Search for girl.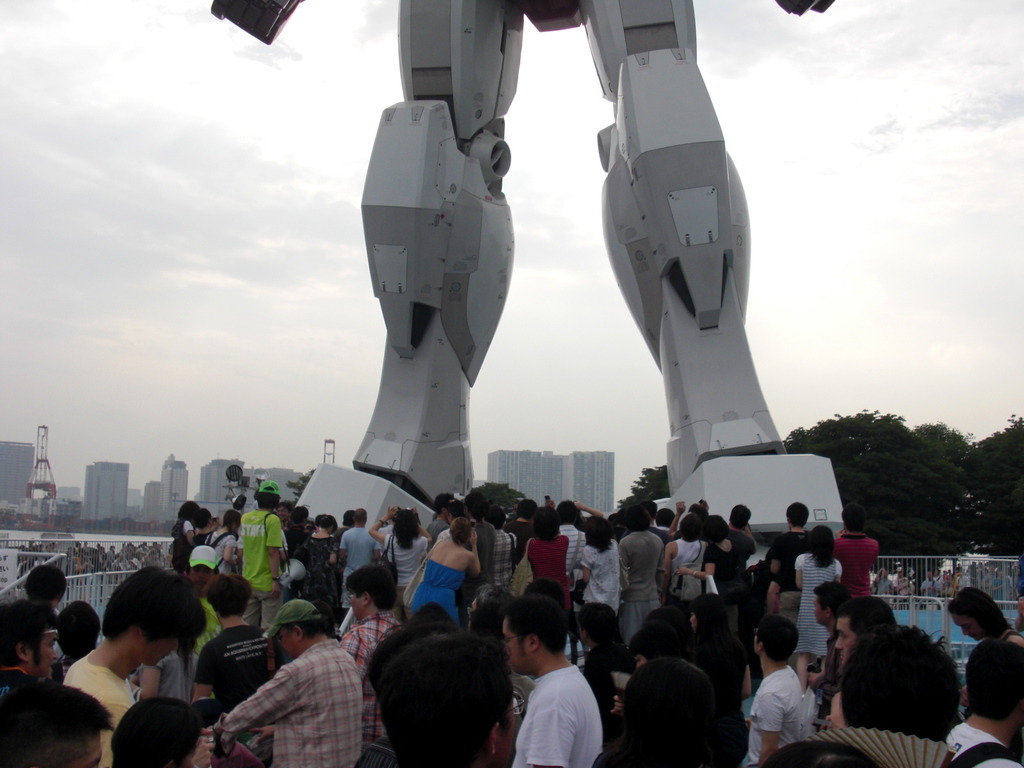
Found at Rect(362, 496, 440, 599).
